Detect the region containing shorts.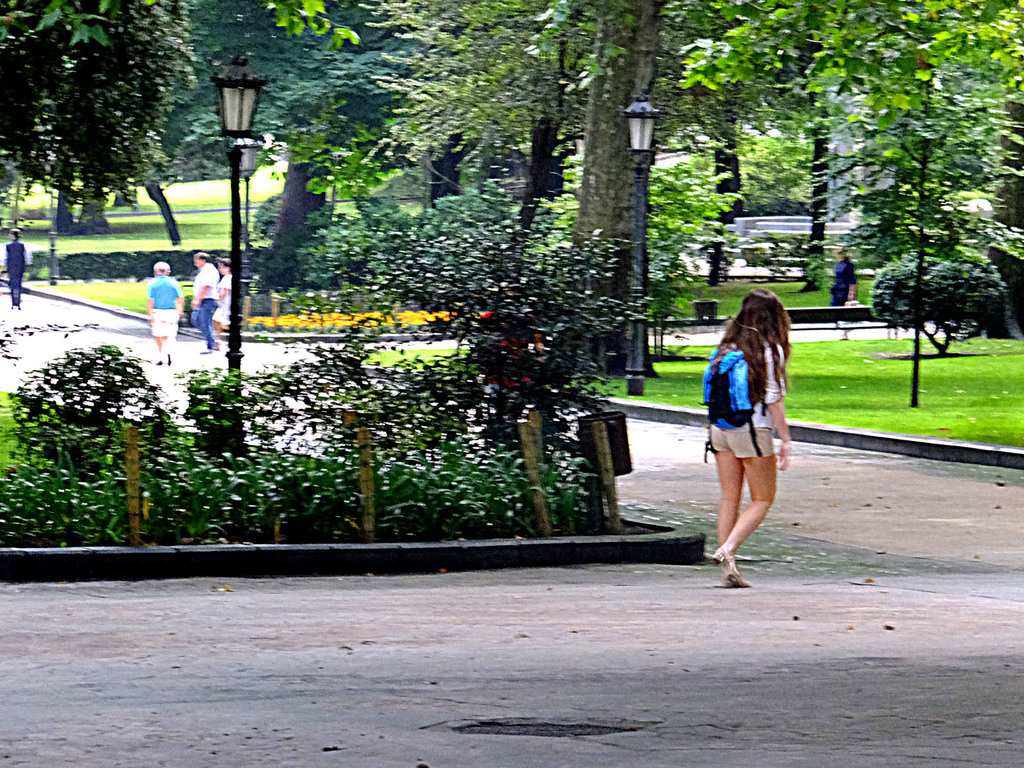
box(212, 305, 228, 324).
